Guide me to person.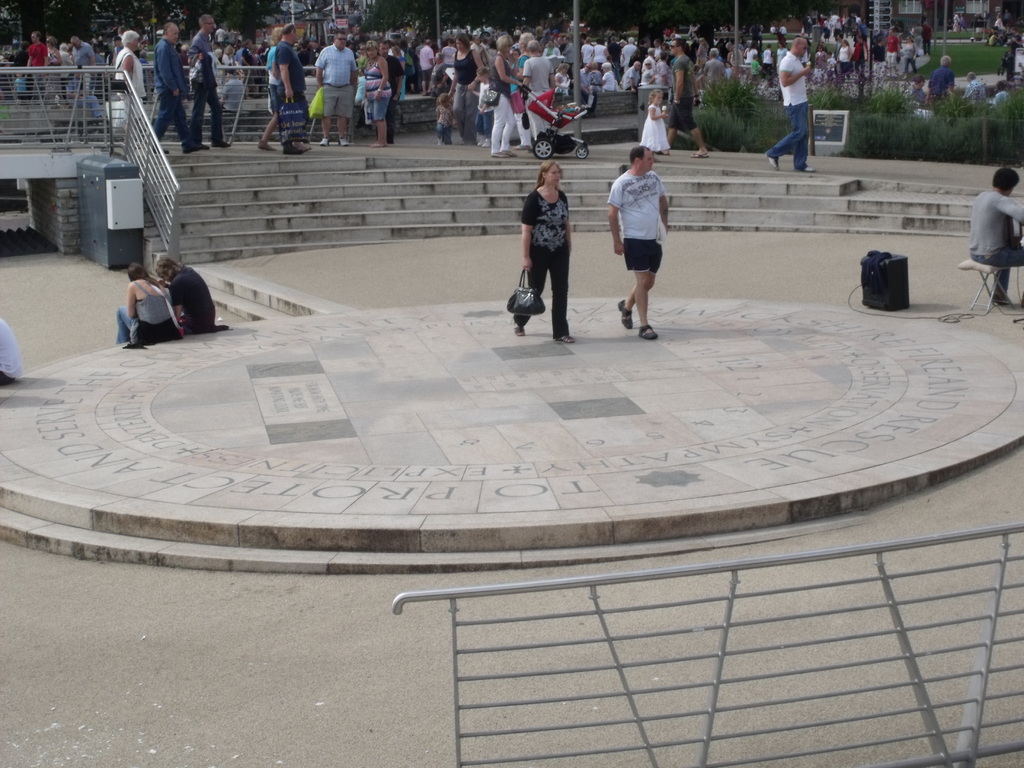
Guidance: (903,36,918,74).
